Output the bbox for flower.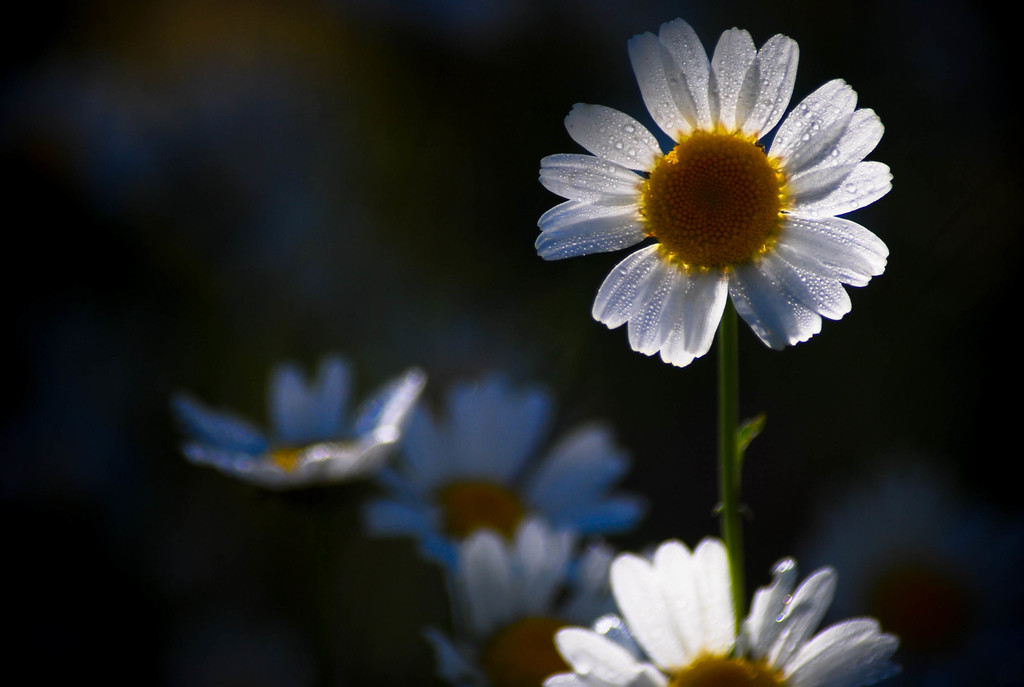
select_region(173, 356, 425, 485).
